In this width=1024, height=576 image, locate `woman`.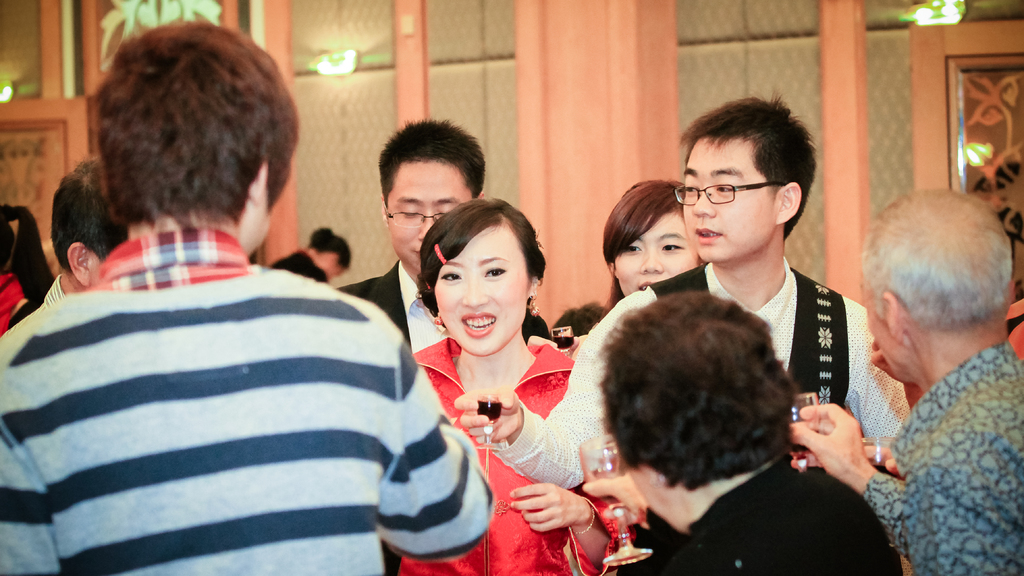
Bounding box: bbox=[262, 227, 357, 287].
